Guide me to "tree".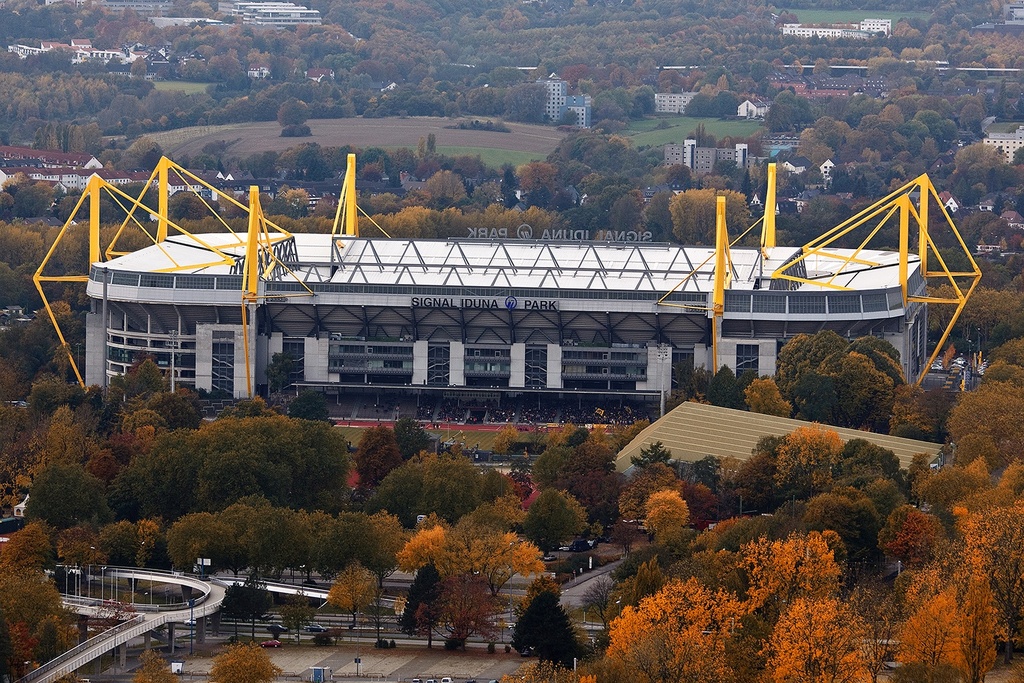
Guidance: (x1=20, y1=184, x2=62, y2=223).
